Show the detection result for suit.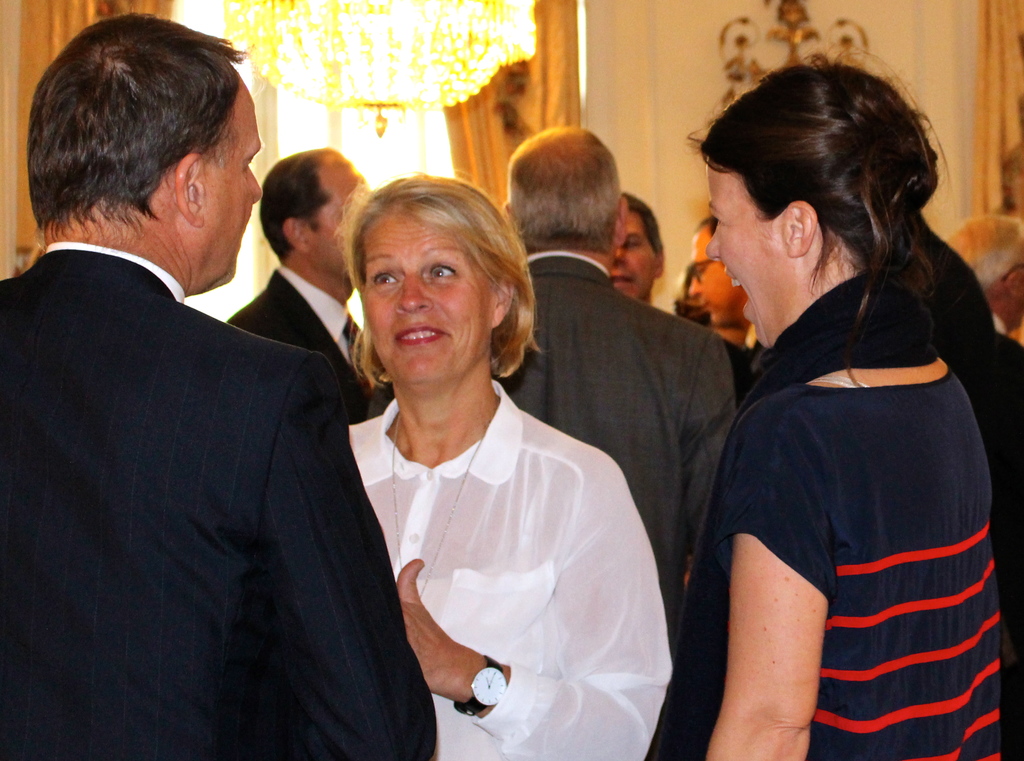
locate(491, 257, 745, 620).
